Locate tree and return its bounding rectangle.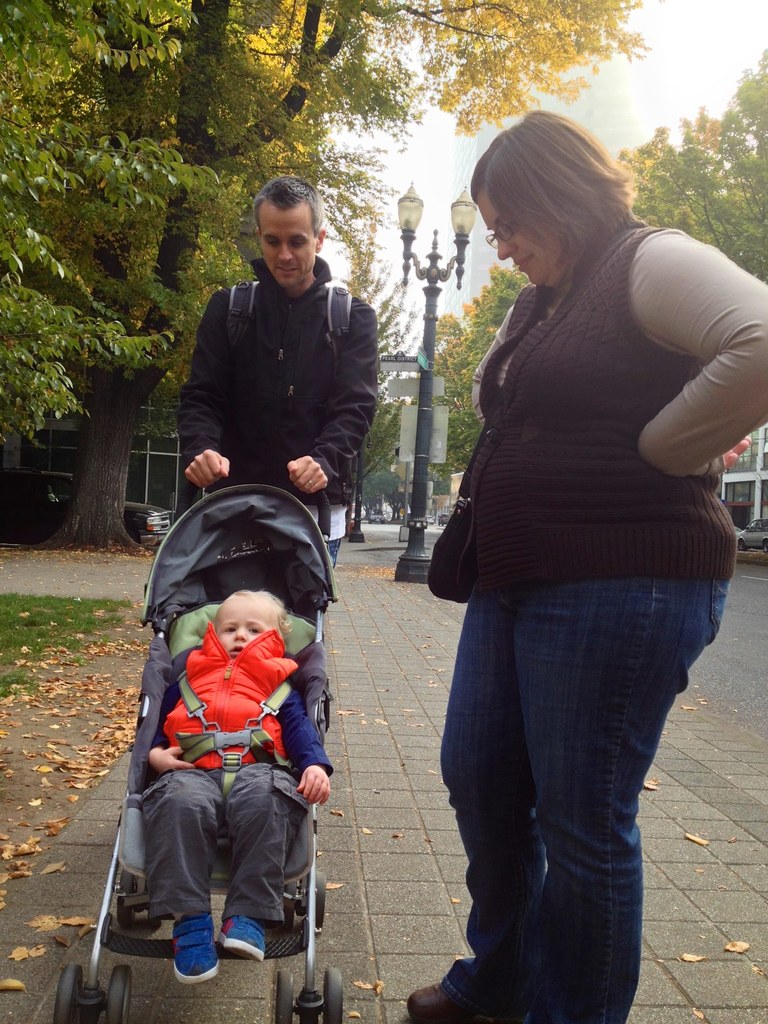
BBox(0, 0, 660, 445).
